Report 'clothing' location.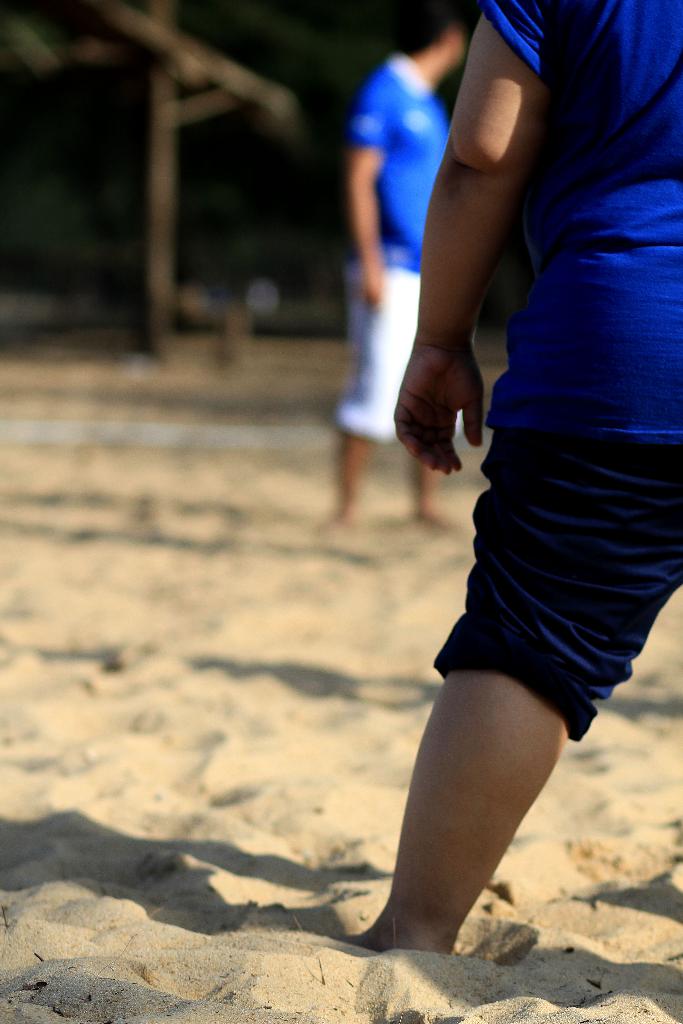
Report: l=441, t=280, r=680, b=741.
